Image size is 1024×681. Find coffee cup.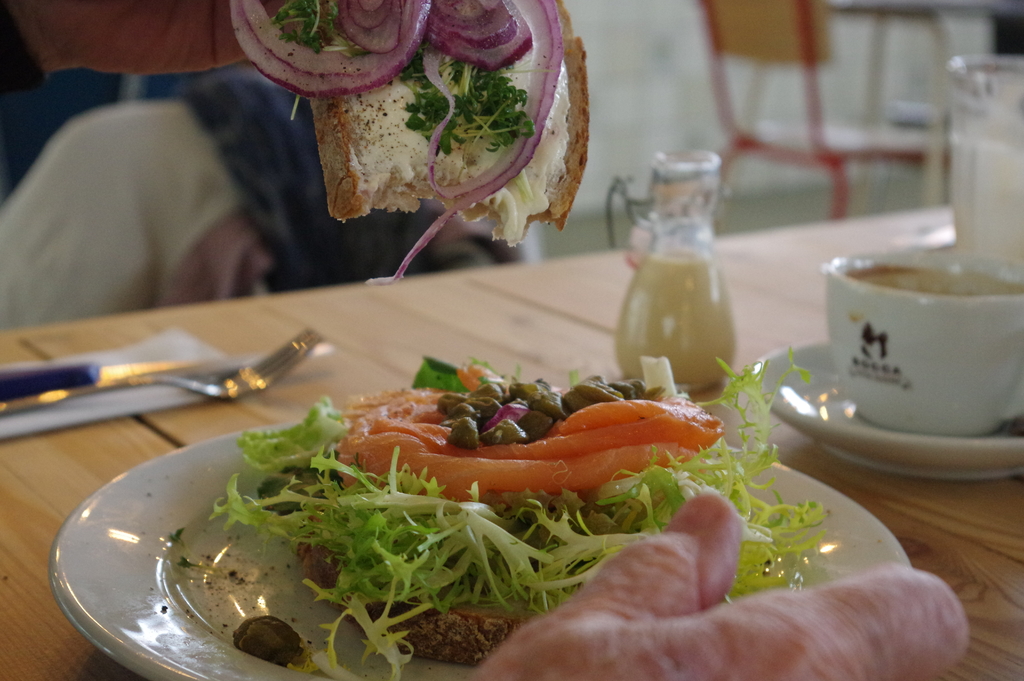
824 246 1023 435.
